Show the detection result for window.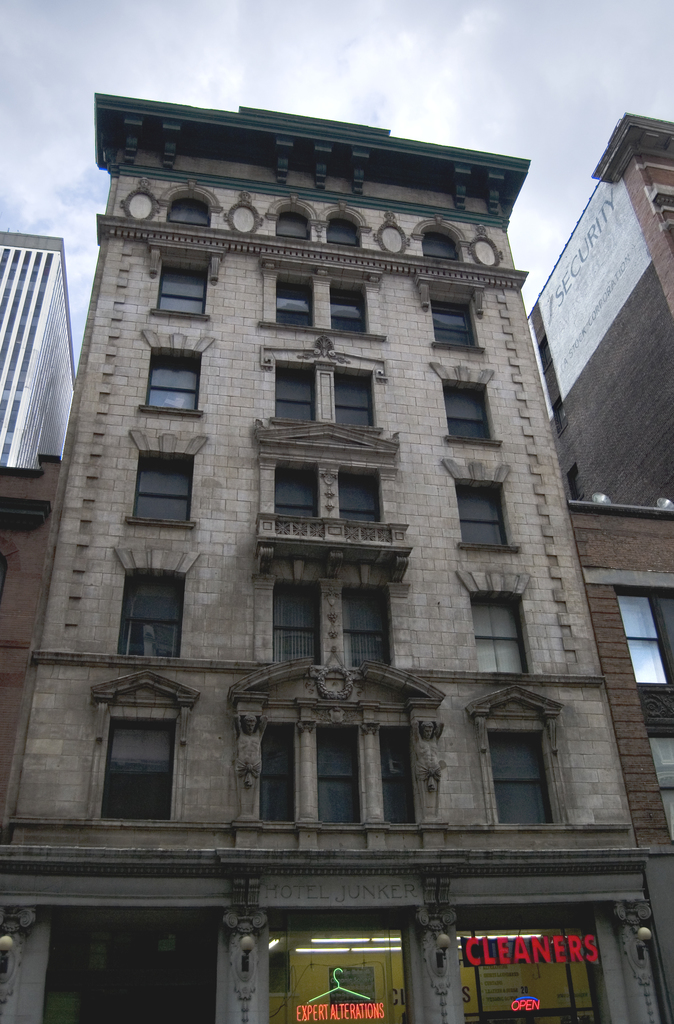
[x1=274, y1=583, x2=320, y2=664].
